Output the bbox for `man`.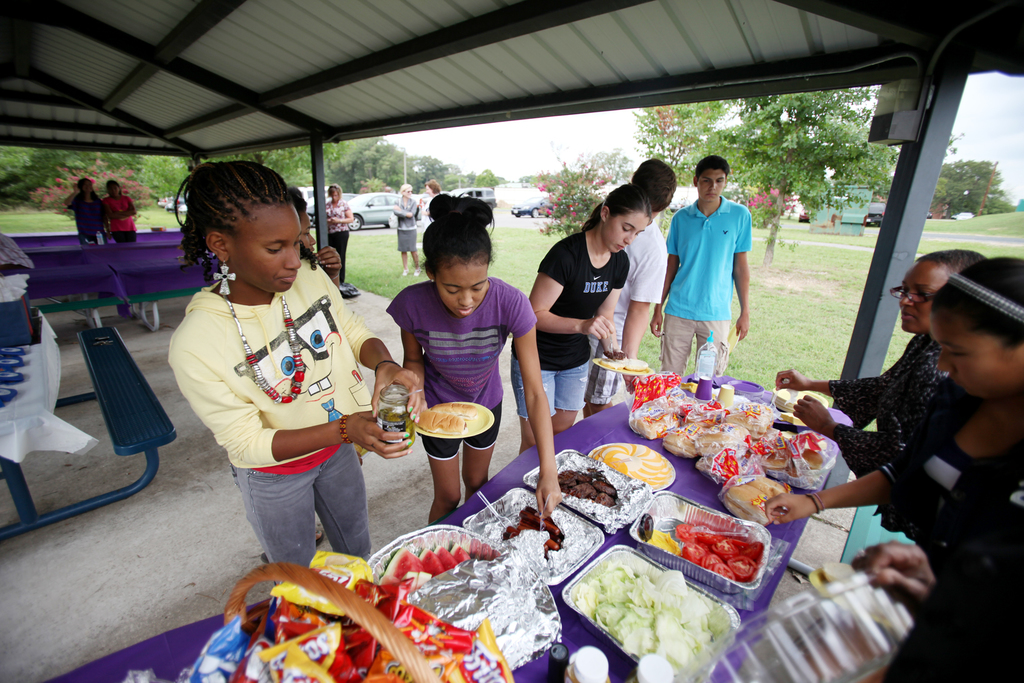
l=671, t=160, r=765, b=394.
